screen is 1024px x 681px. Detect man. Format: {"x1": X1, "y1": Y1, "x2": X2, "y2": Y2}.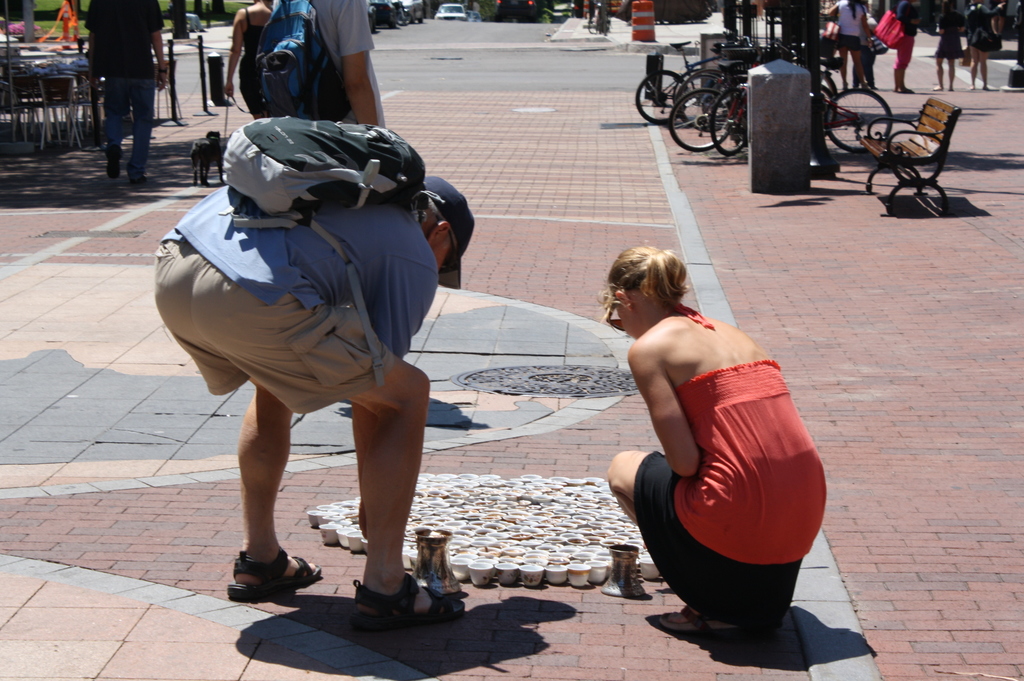
{"x1": 87, "y1": 0, "x2": 169, "y2": 184}.
